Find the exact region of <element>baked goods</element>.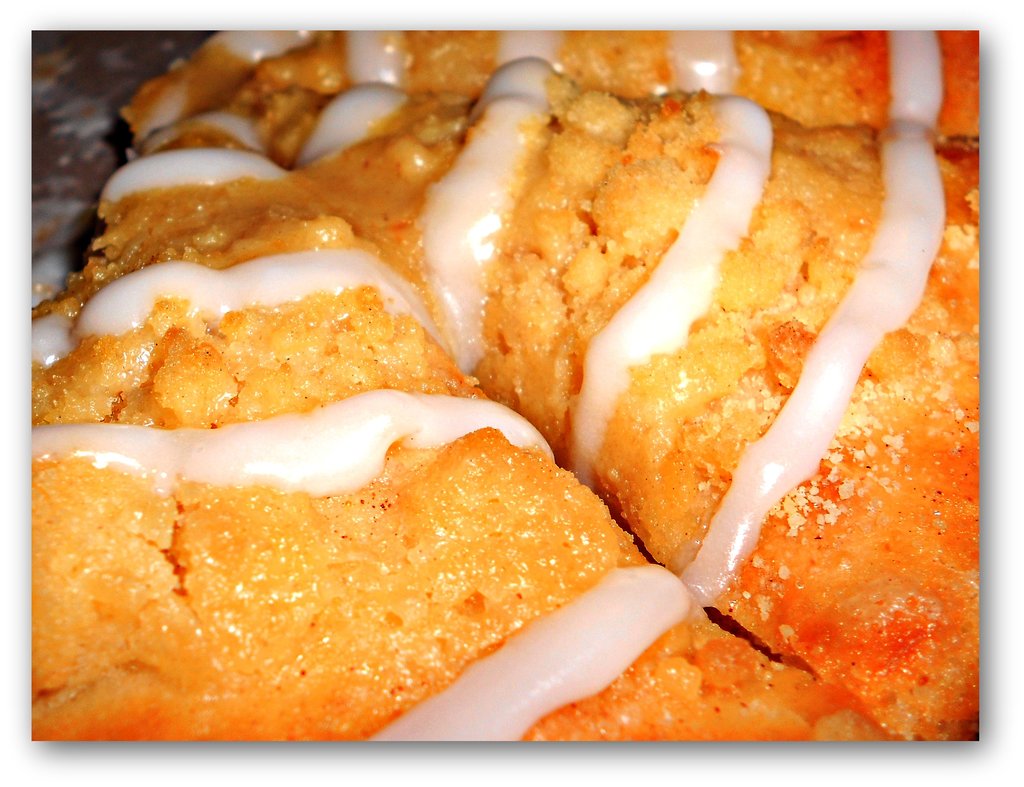
Exact region: x1=31 y1=113 x2=891 y2=745.
